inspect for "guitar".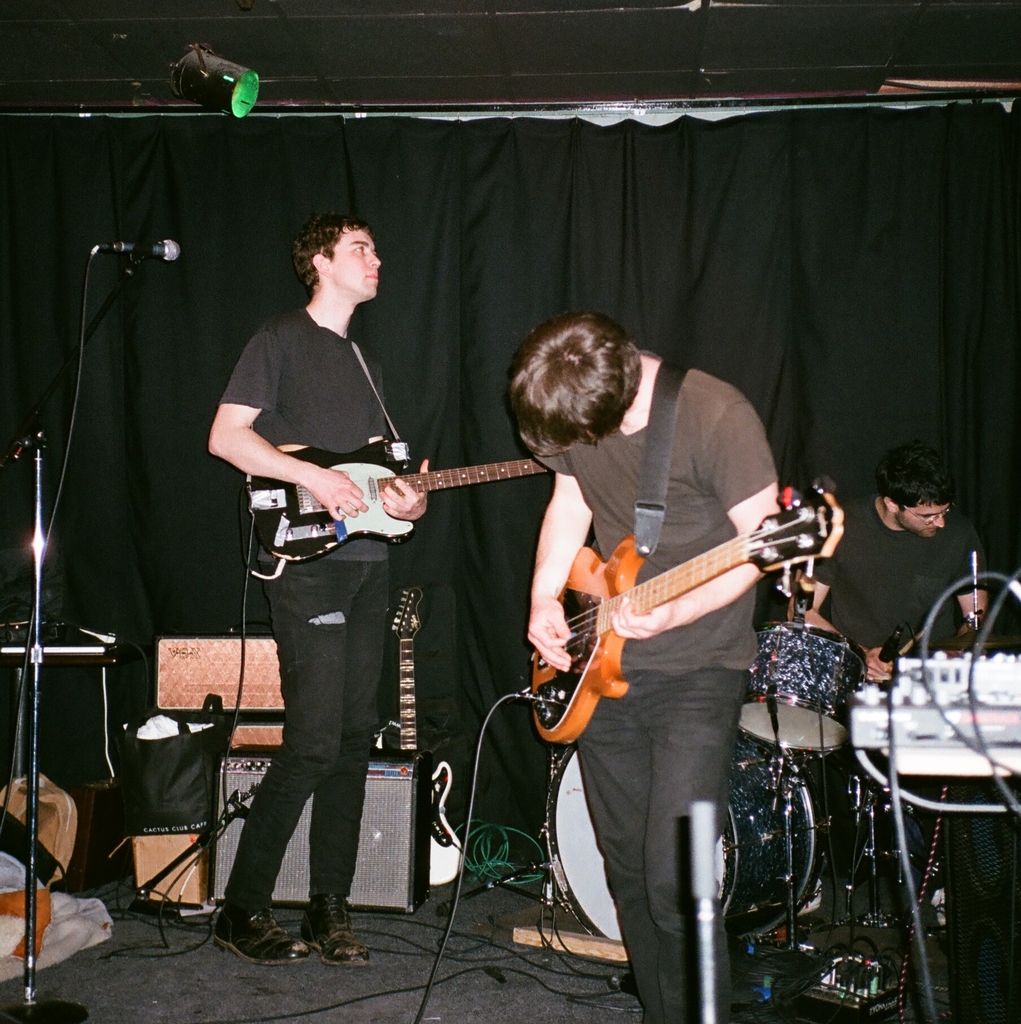
Inspection: [x1=245, y1=328, x2=554, y2=582].
